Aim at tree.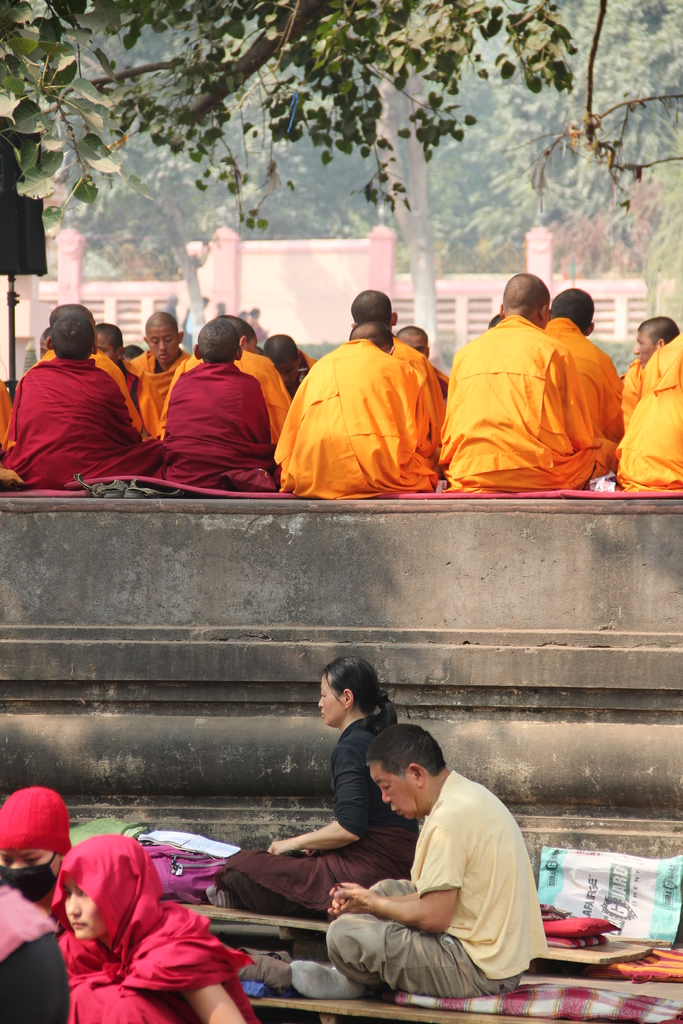
Aimed at [314, 0, 507, 295].
